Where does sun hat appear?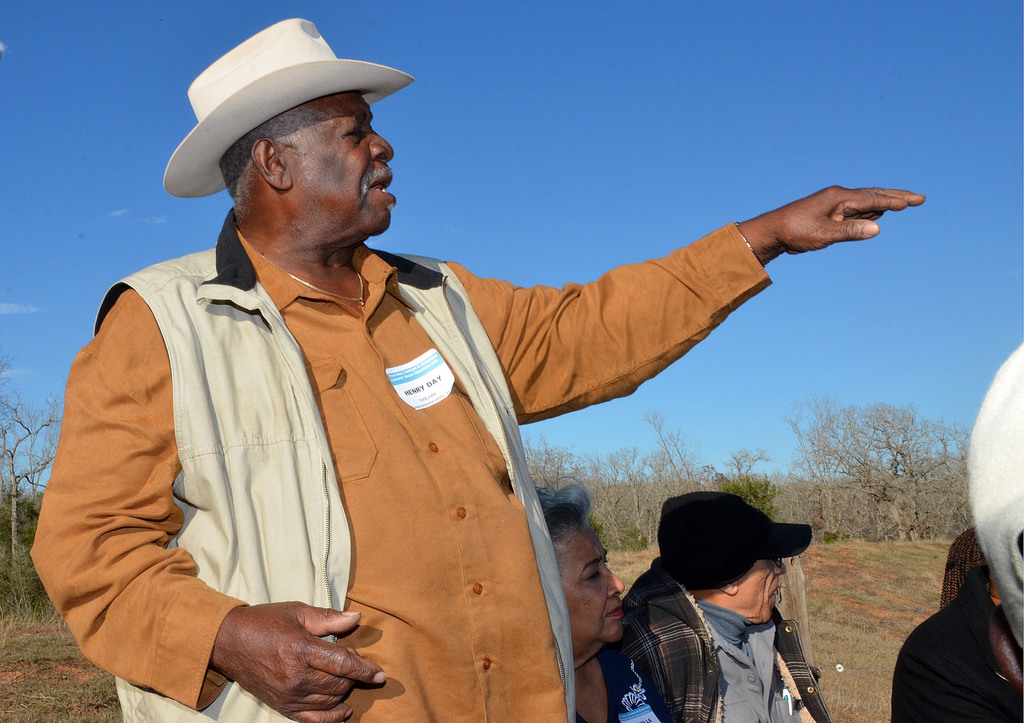
Appears at 649:490:813:587.
